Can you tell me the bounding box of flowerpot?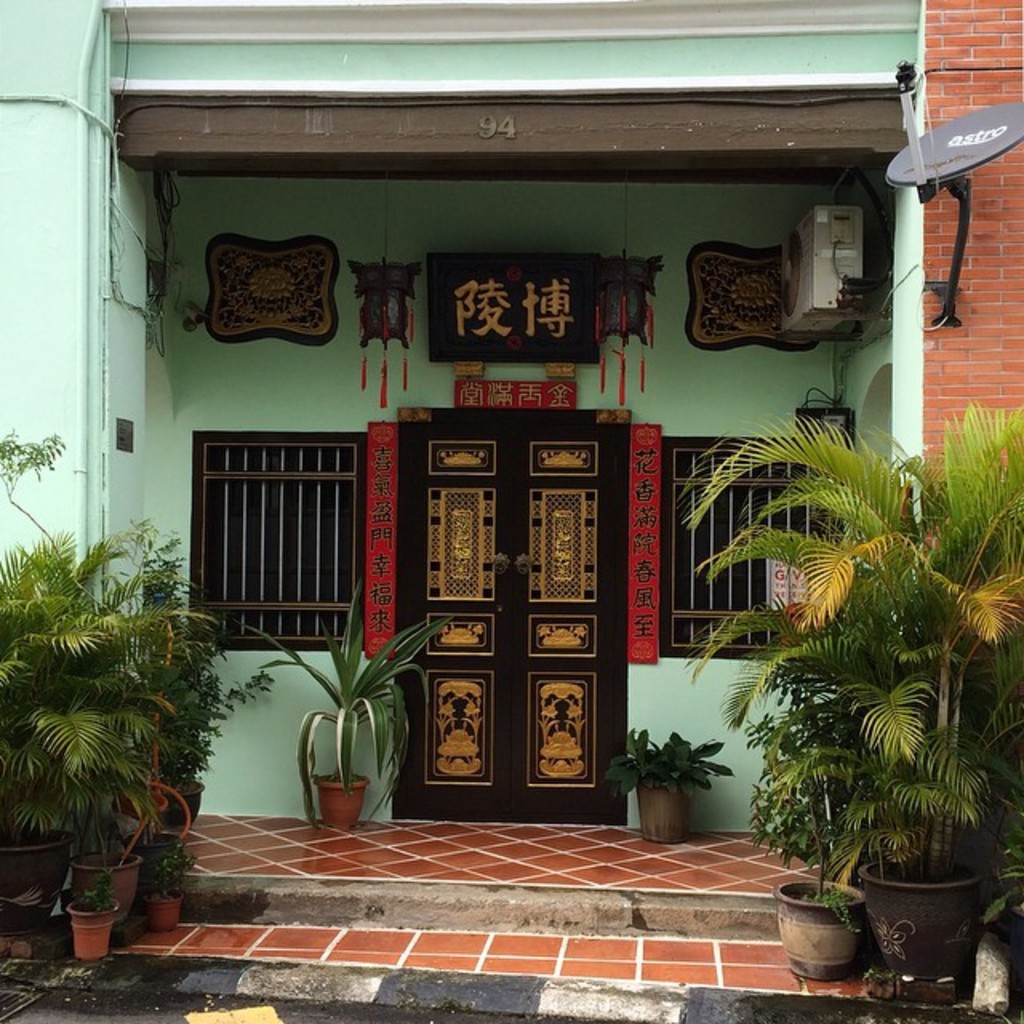
detection(640, 784, 693, 846).
